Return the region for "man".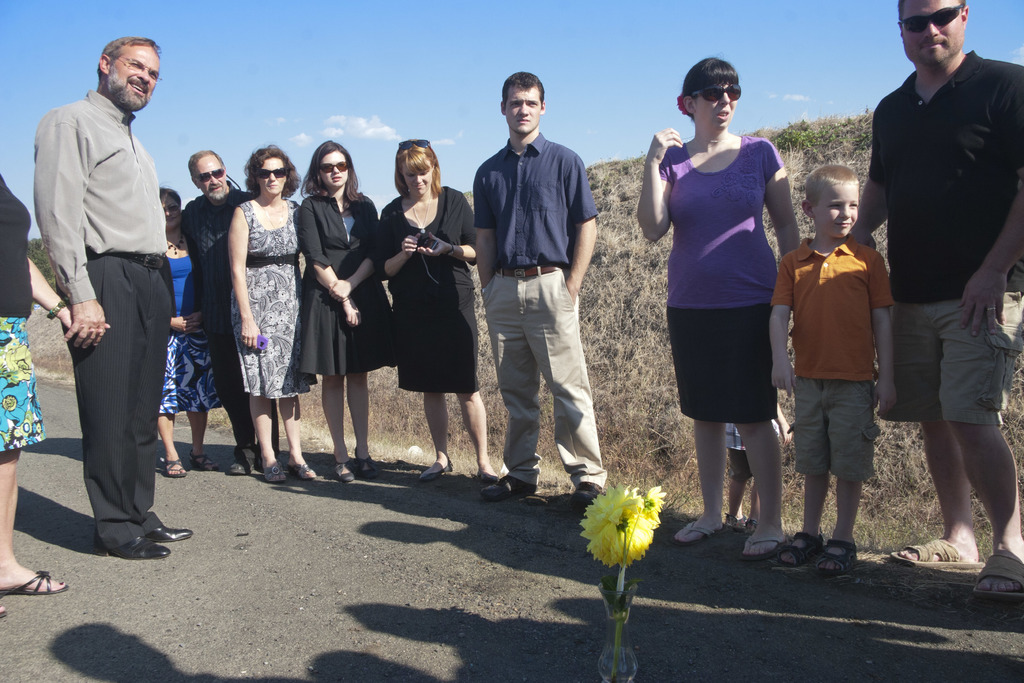
rect(34, 34, 186, 563).
